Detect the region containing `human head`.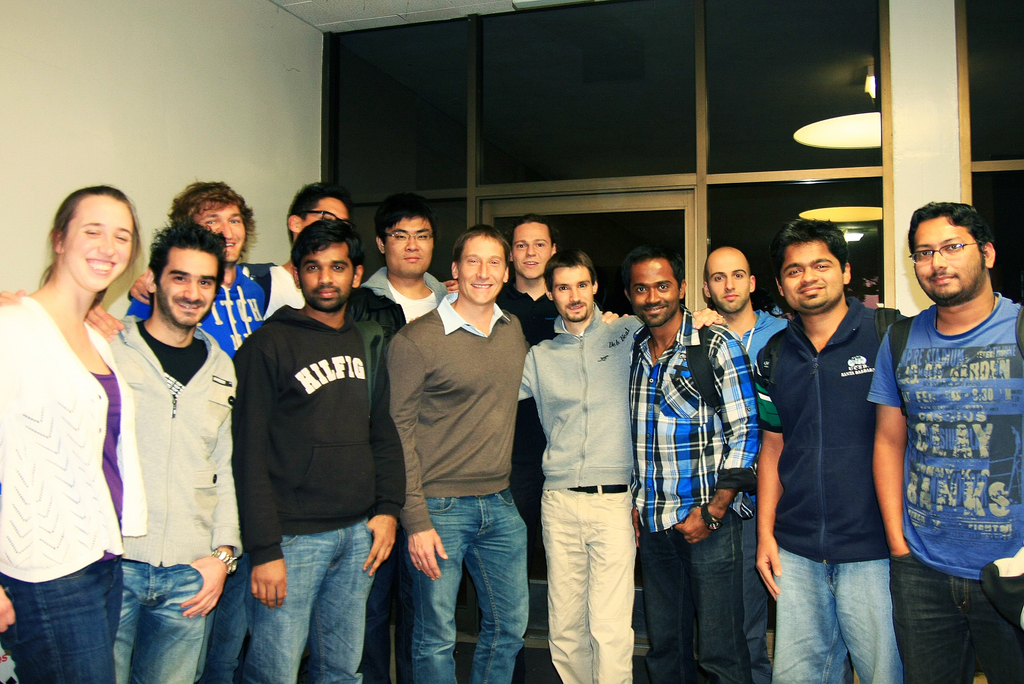
select_region(774, 221, 850, 311).
